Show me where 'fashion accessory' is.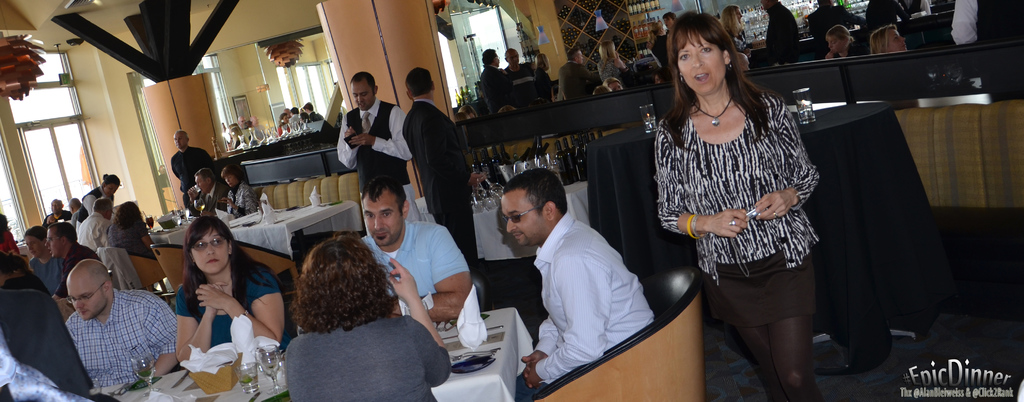
'fashion accessory' is at [359,110,372,136].
